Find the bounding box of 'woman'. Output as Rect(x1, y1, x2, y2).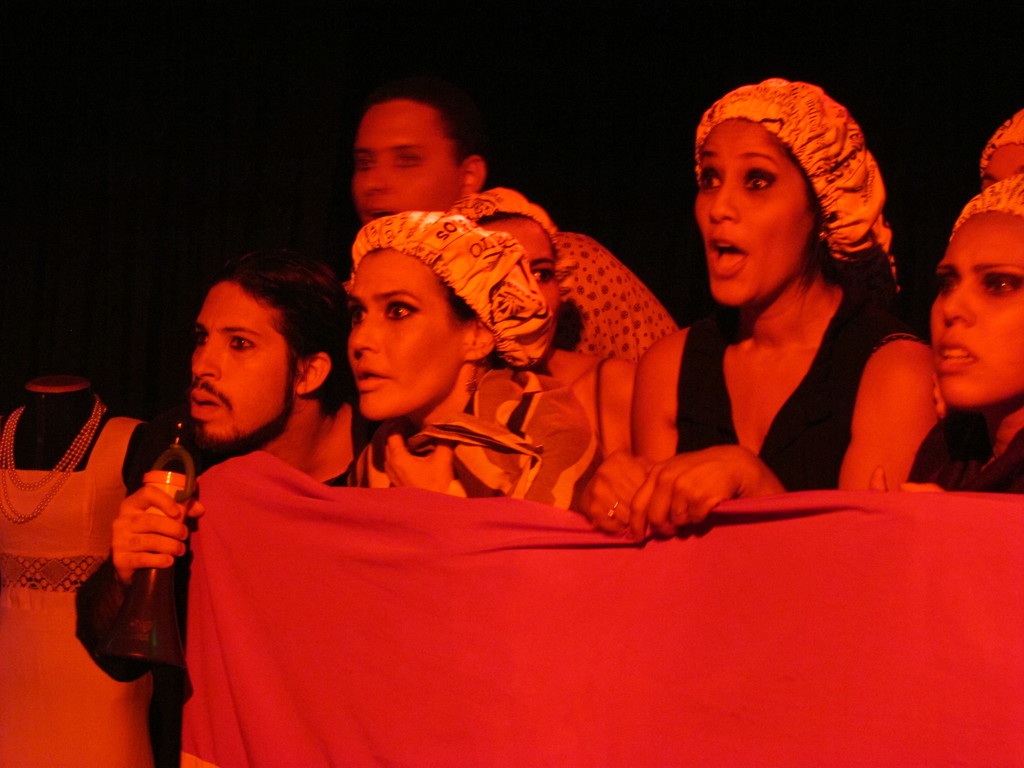
Rect(444, 185, 630, 434).
